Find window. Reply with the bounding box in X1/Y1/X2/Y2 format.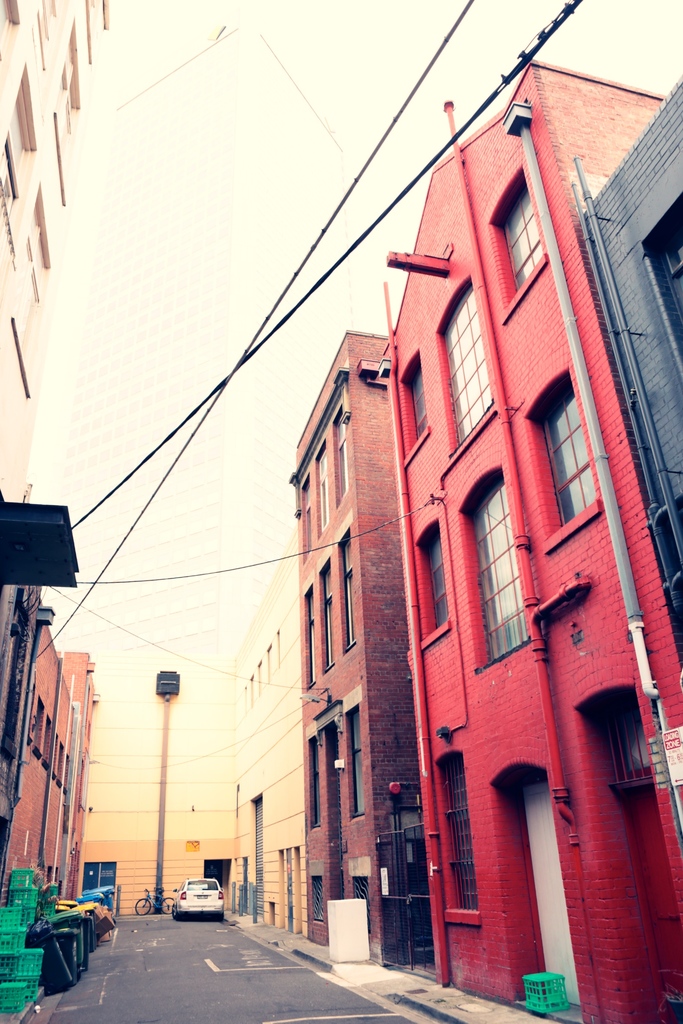
475/474/536/659.
